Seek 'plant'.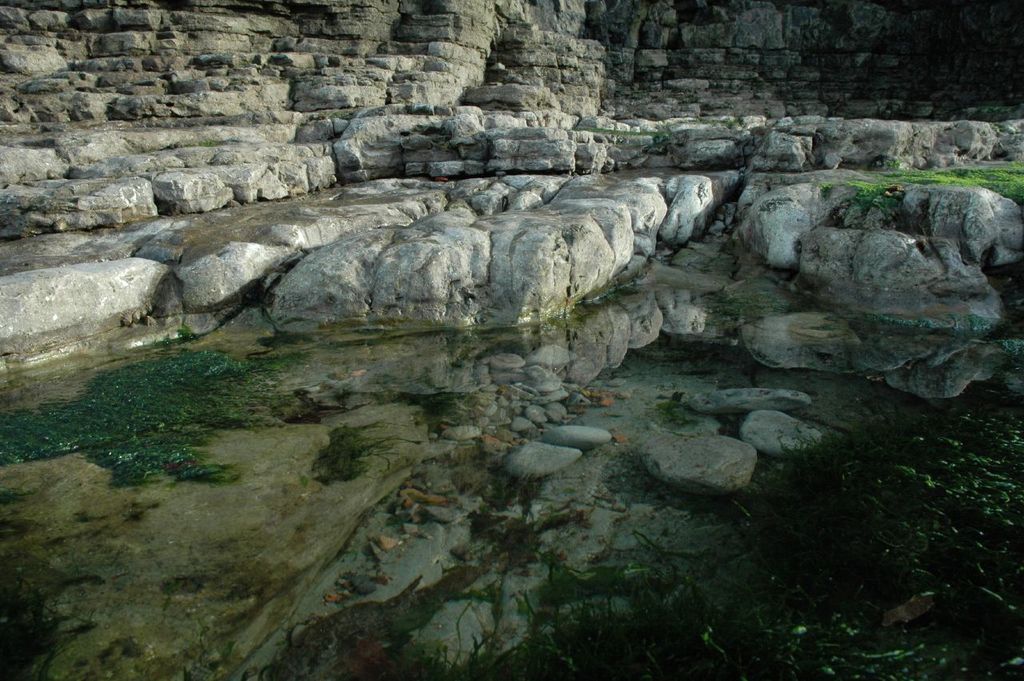
(198,137,222,145).
